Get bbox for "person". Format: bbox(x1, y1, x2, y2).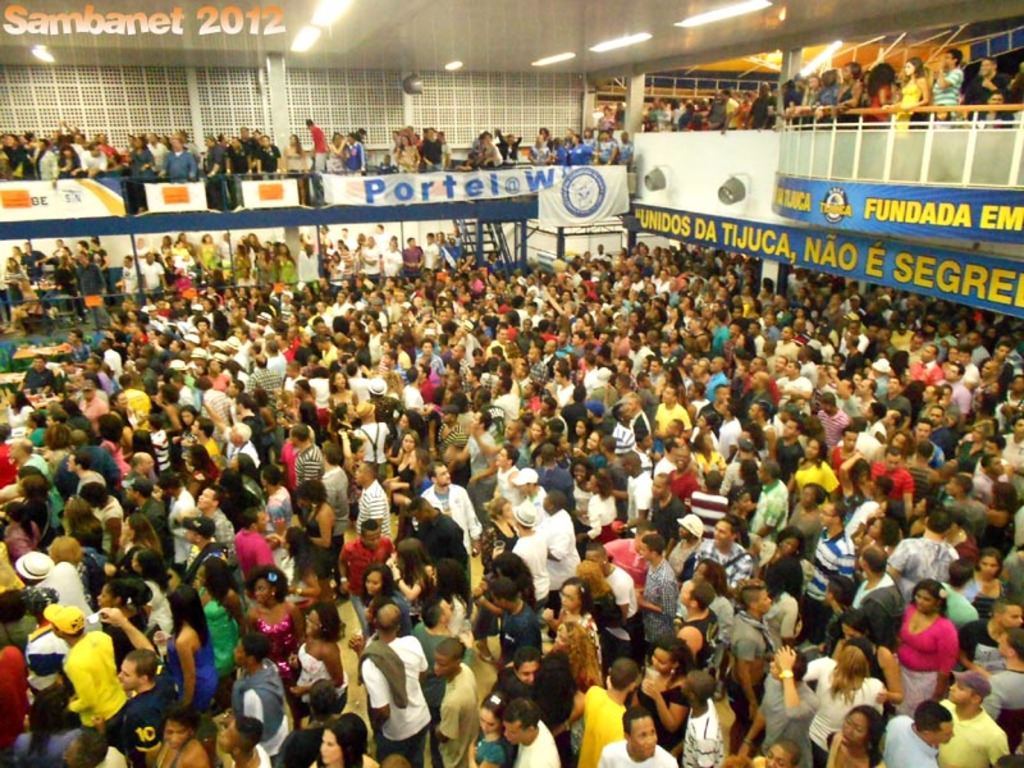
bbox(228, 419, 255, 488).
